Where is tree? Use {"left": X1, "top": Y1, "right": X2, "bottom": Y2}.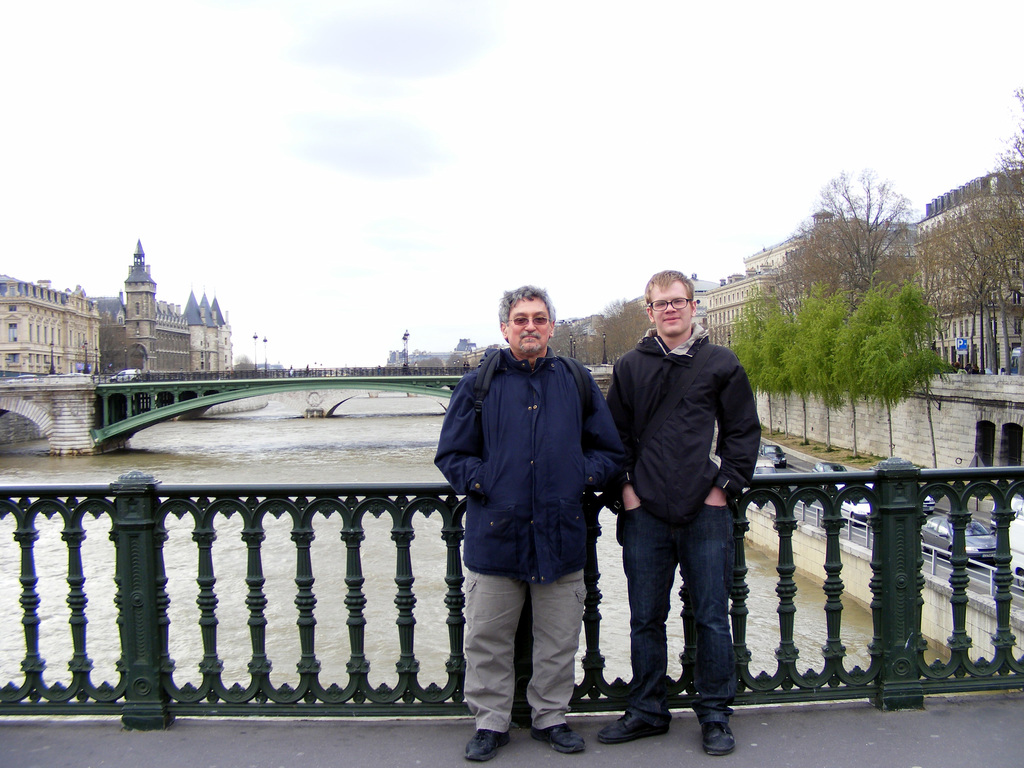
{"left": 755, "top": 228, "right": 958, "bottom": 446}.
